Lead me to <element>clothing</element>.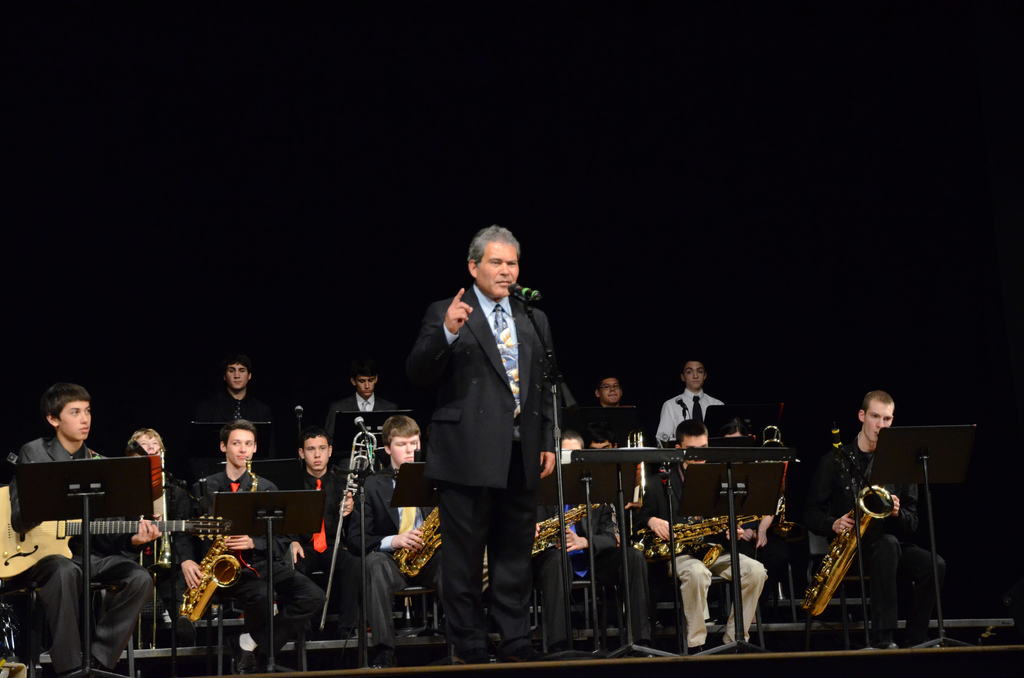
Lead to (x1=17, y1=432, x2=149, y2=677).
